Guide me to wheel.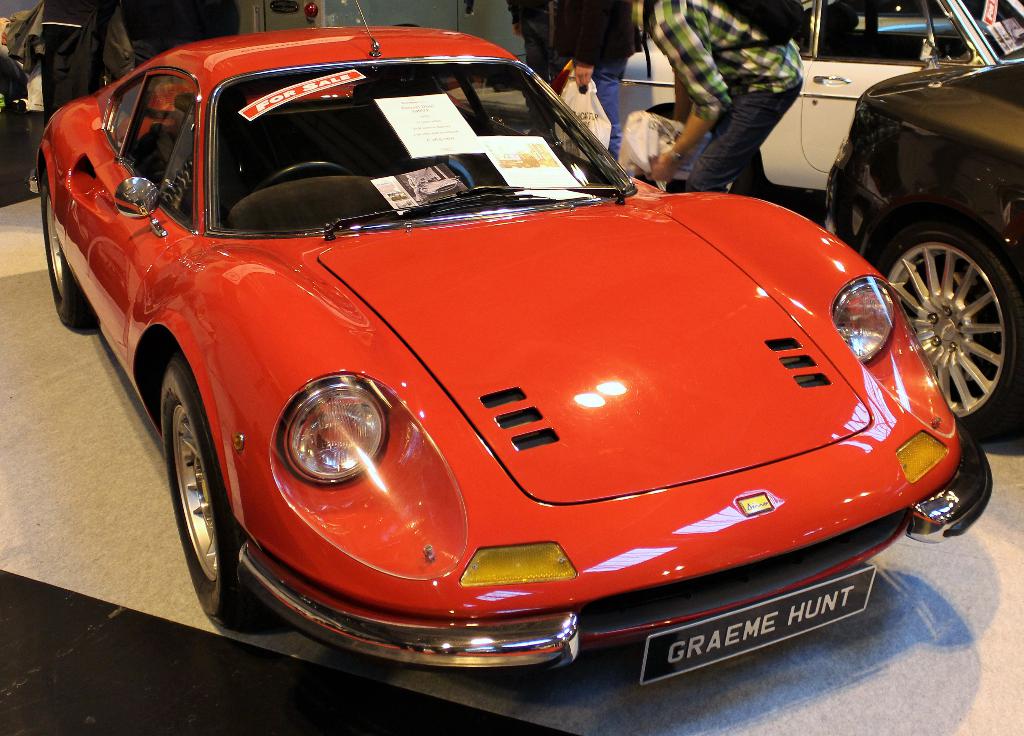
Guidance: {"x1": 168, "y1": 346, "x2": 282, "y2": 637}.
